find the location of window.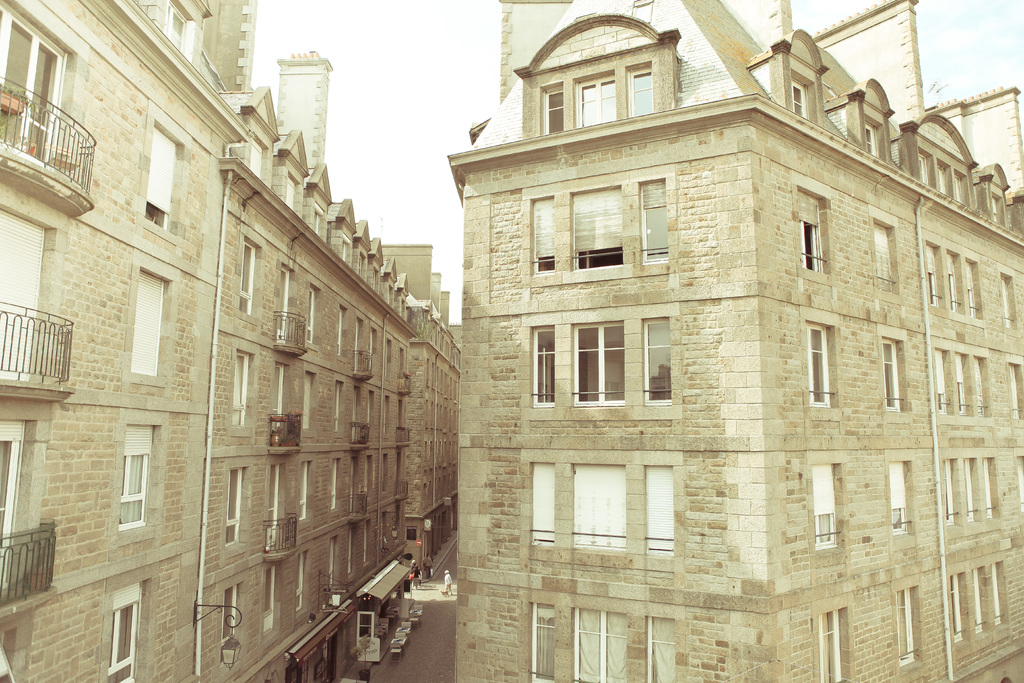
Location: crop(575, 74, 616, 127).
